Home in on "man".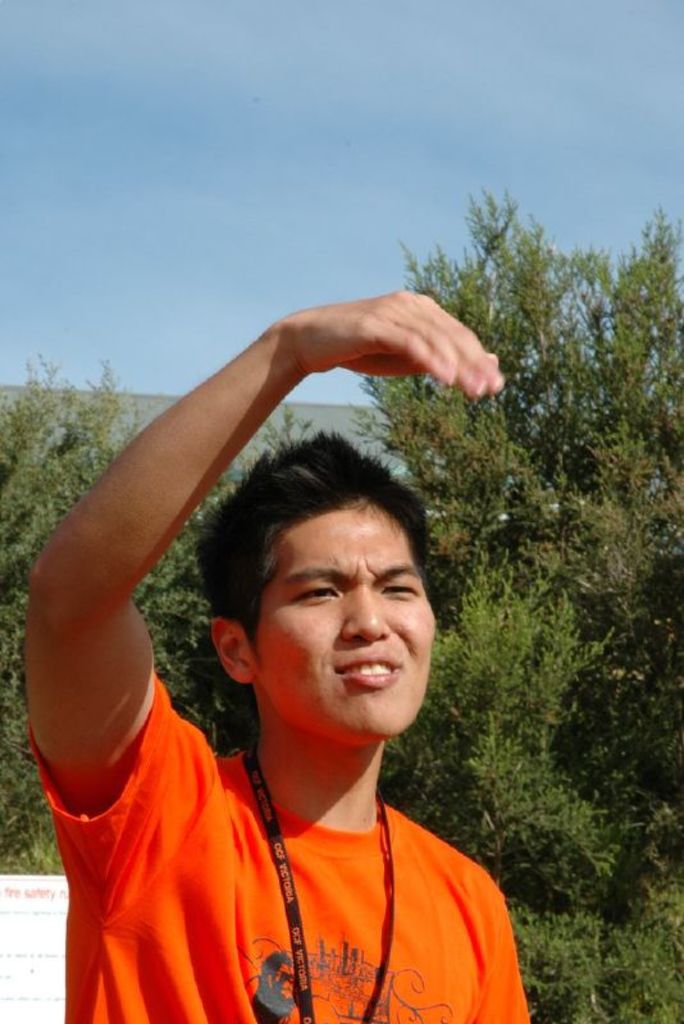
Homed in at locate(12, 289, 575, 1020).
